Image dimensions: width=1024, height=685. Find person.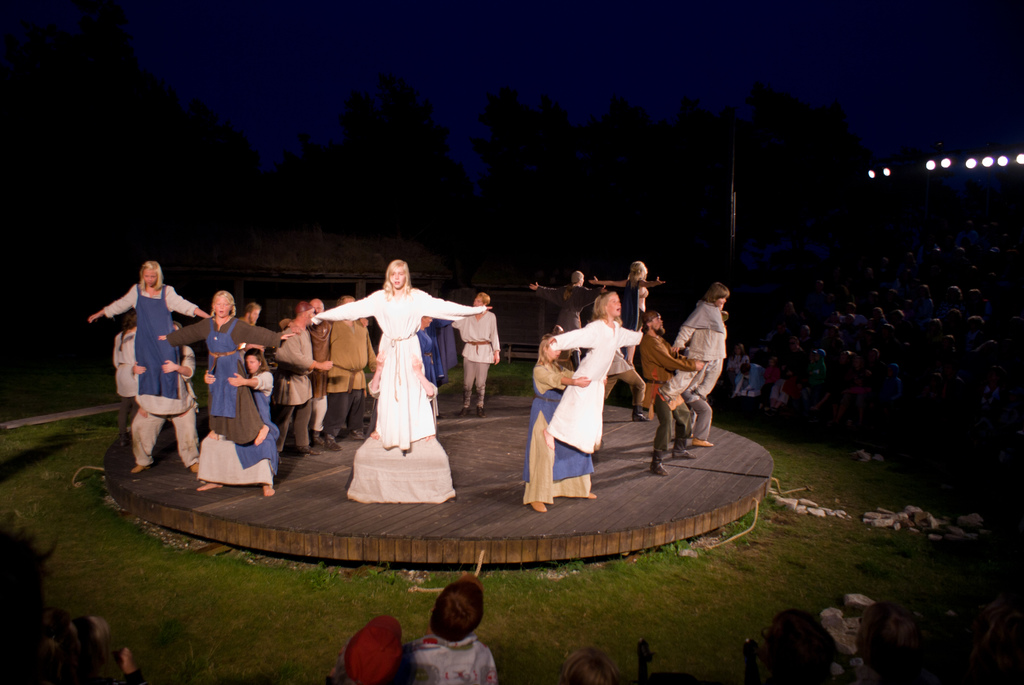
<region>308, 293, 332, 449</region>.
